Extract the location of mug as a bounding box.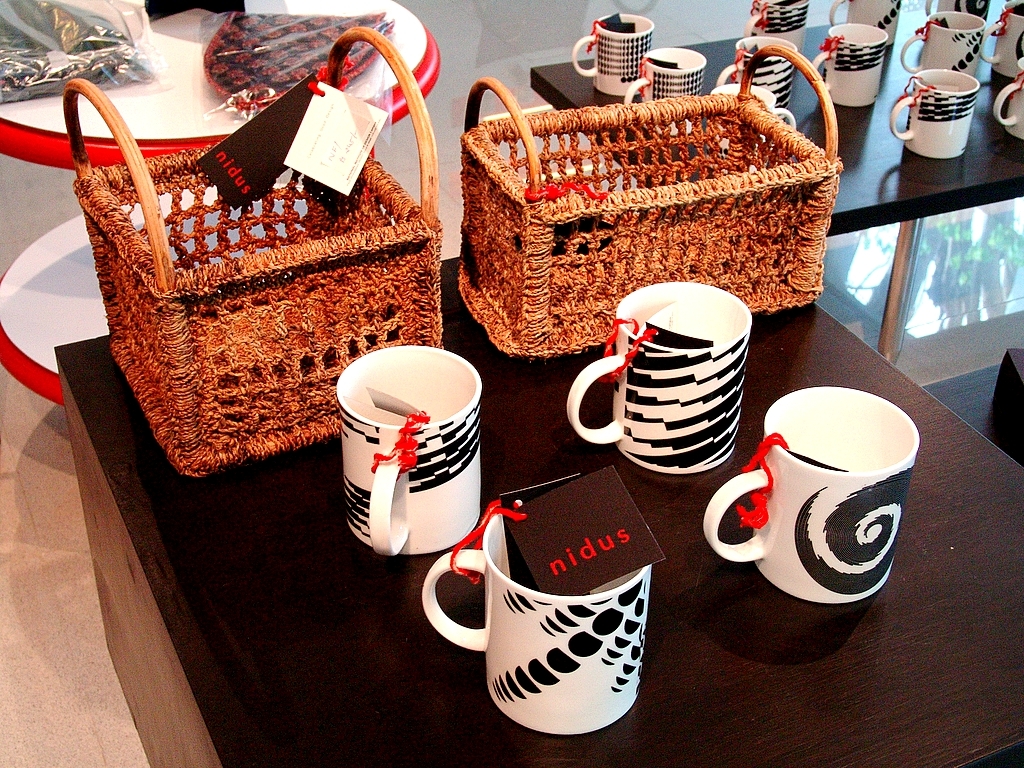
left=564, top=287, right=751, bottom=471.
